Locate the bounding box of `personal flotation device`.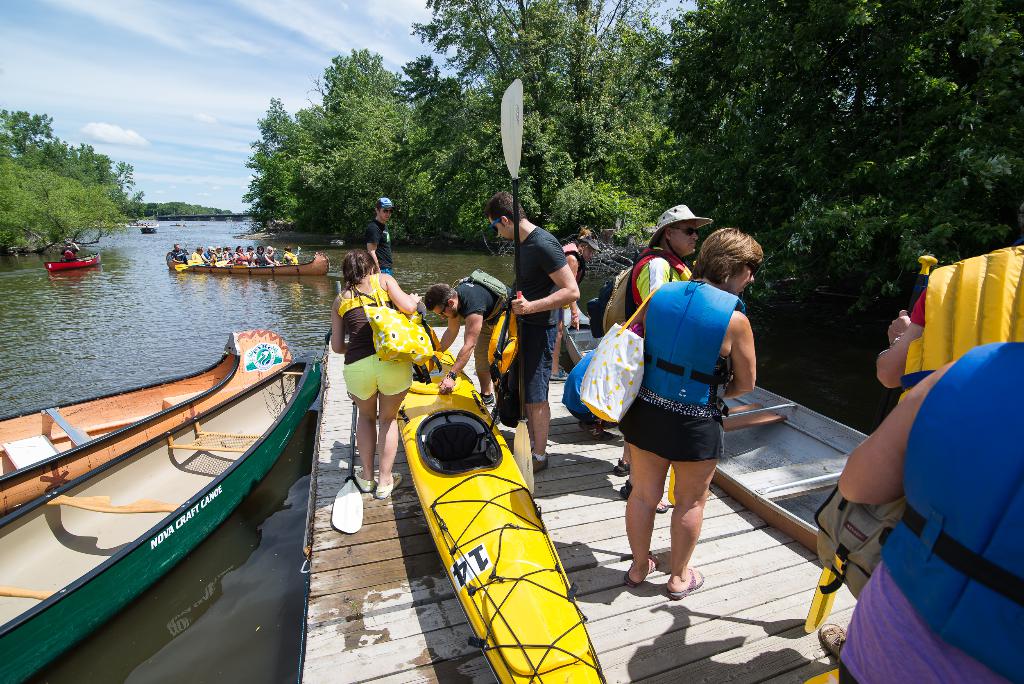
Bounding box: 64 247 76 260.
